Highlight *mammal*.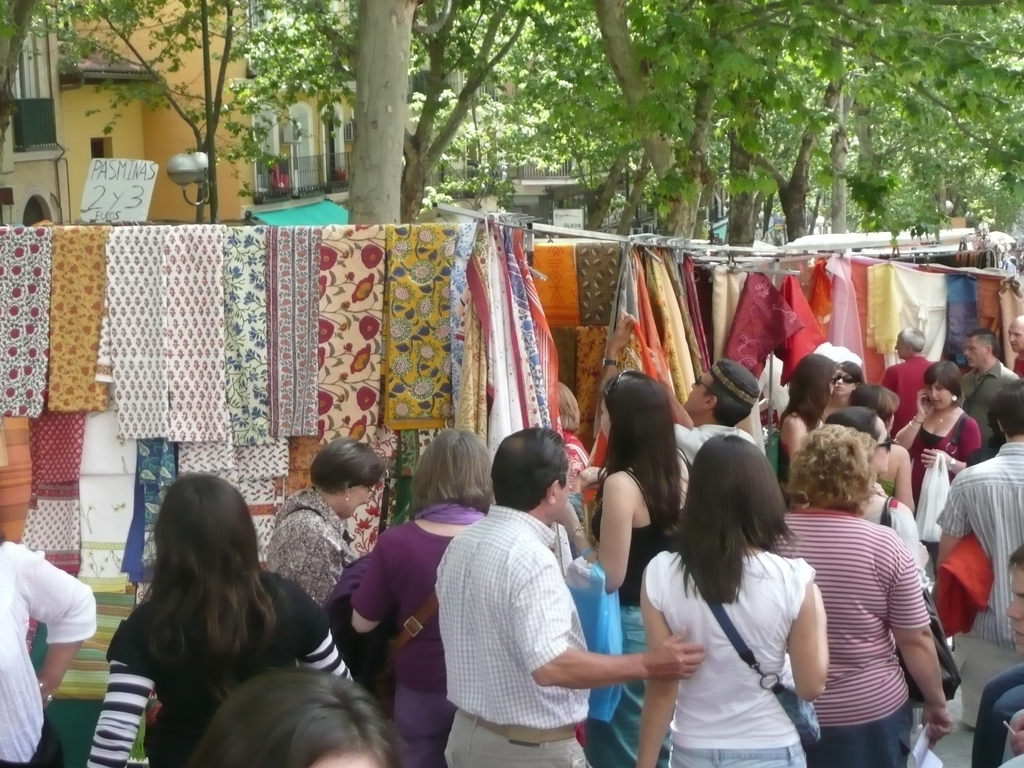
Highlighted region: locate(558, 384, 586, 492).
